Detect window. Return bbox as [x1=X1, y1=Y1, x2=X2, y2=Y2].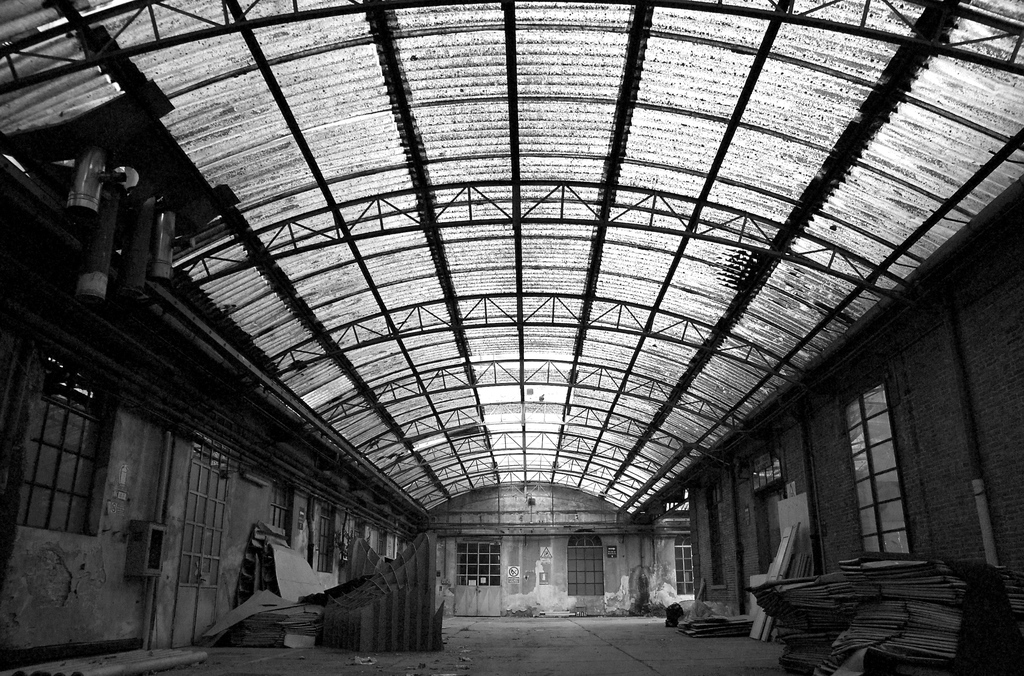
[x1=709, y1=492, x2=732, y2=593].
